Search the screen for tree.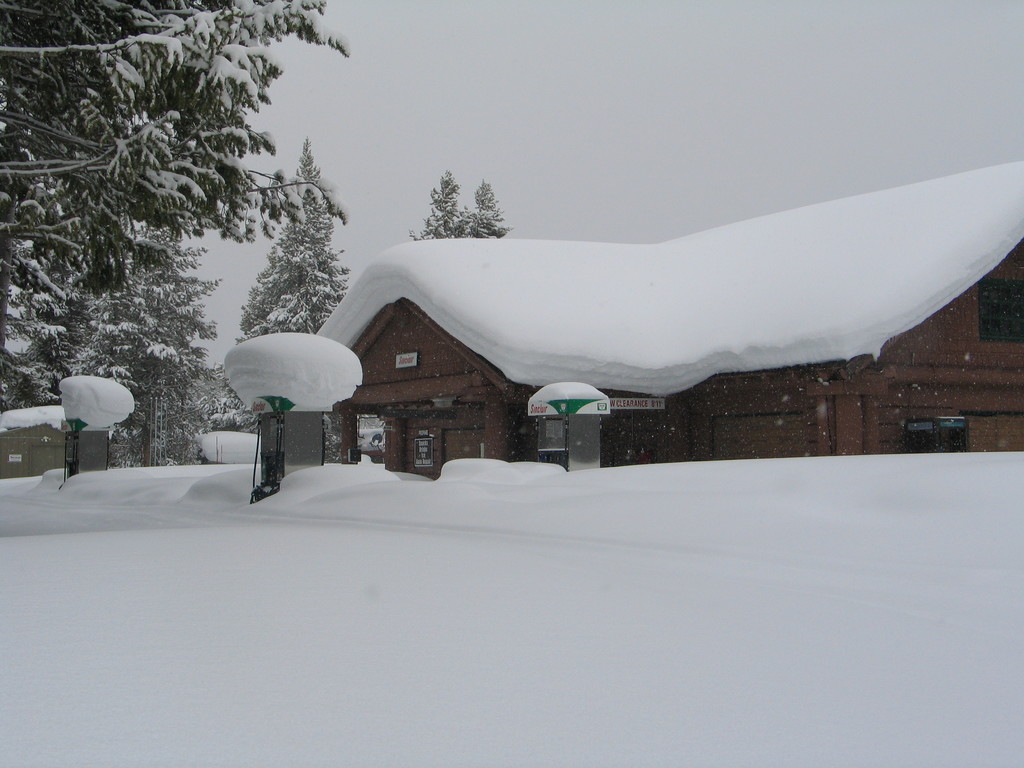
Found at 242:138:351:332.
